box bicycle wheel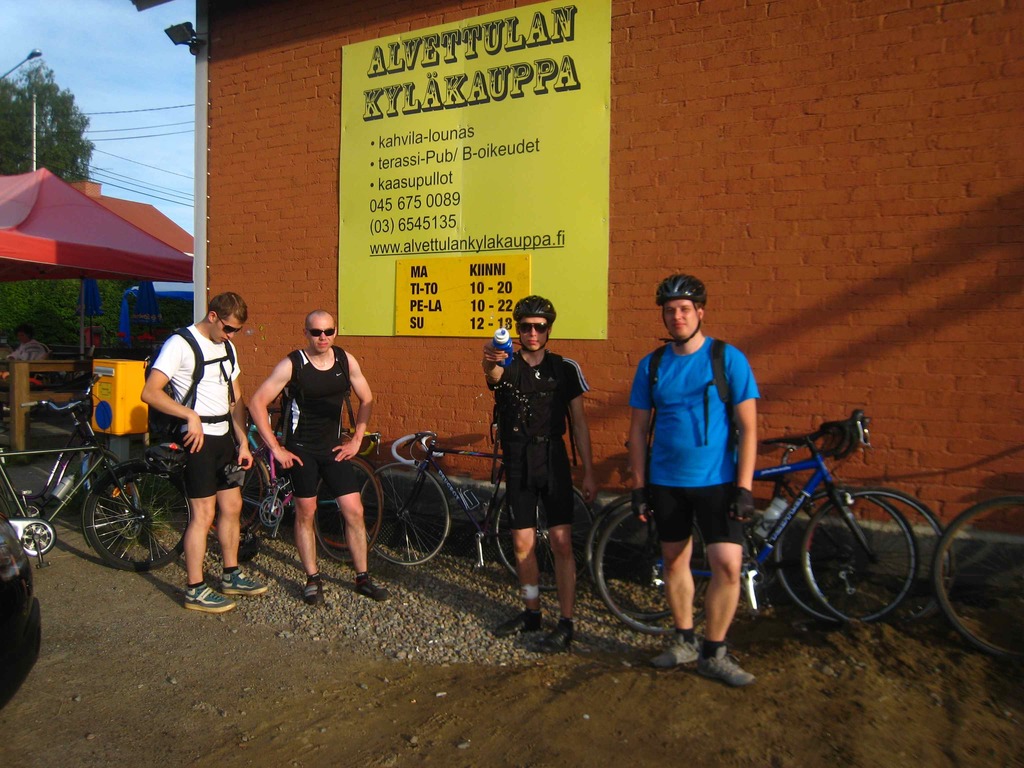
361, 463, 448, 572
